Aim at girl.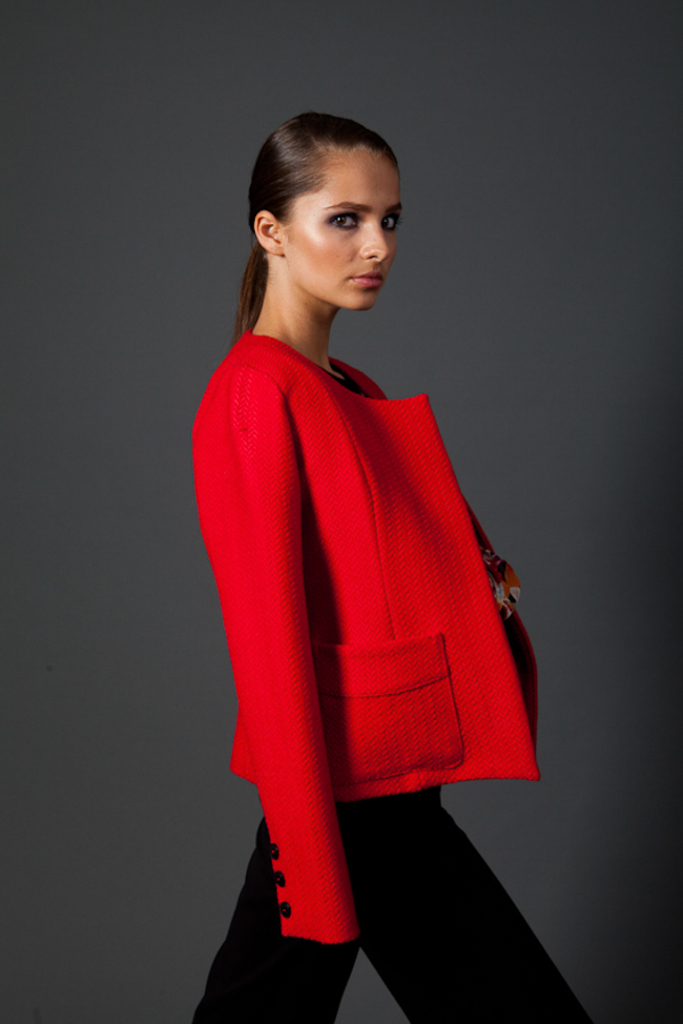
Aimed at (x1=191, y1=113, x2=586, y2=1023).
